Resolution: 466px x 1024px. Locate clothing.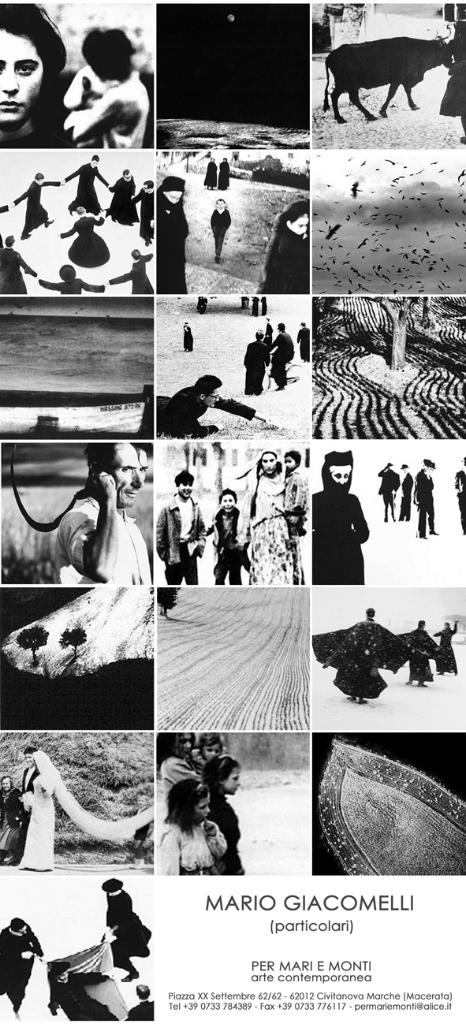
{"left": 200, "top": 510, "right": 236, "bottom": 588}.
